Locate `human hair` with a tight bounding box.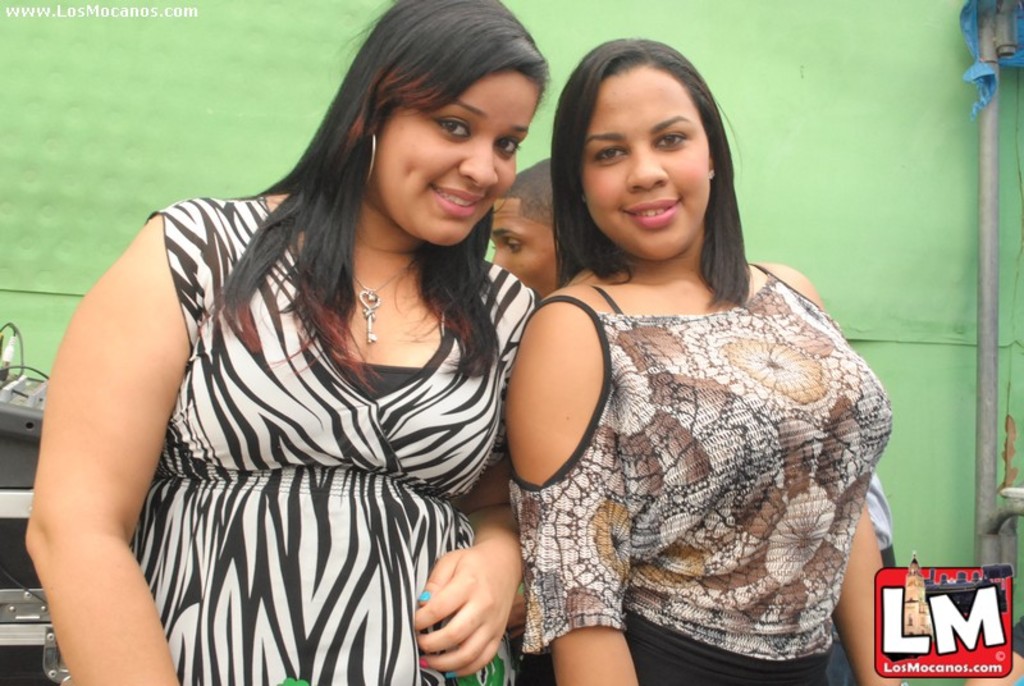
<box>221,0,558,392</box>.
